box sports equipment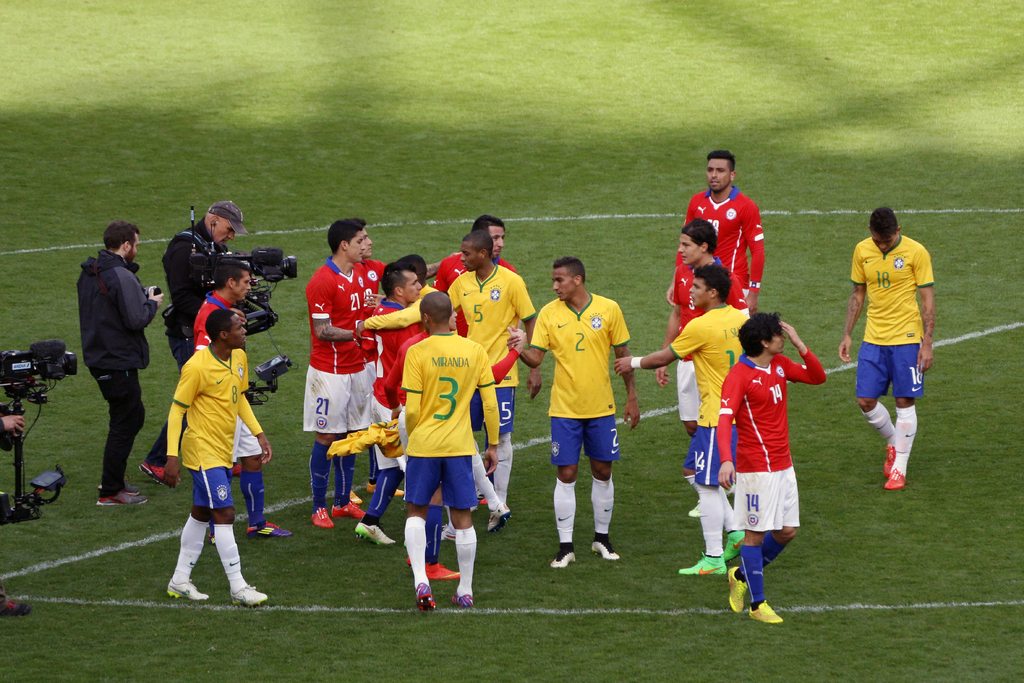
(x1=228, y1=583, x2=271, y2=605)
